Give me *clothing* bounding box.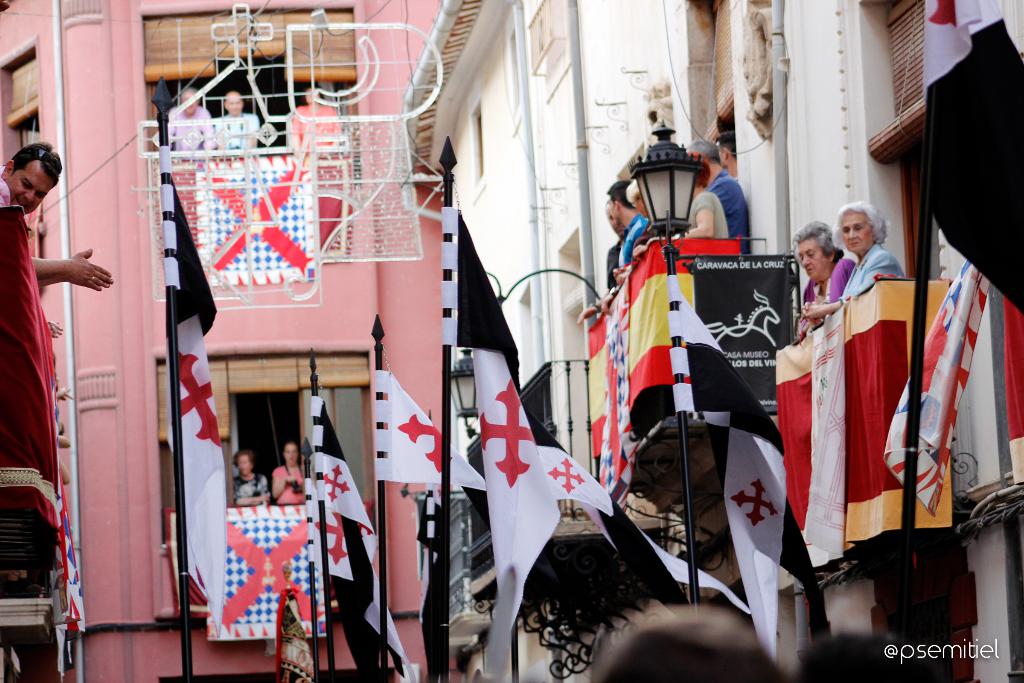
detection(703, 172, 753, 244).
